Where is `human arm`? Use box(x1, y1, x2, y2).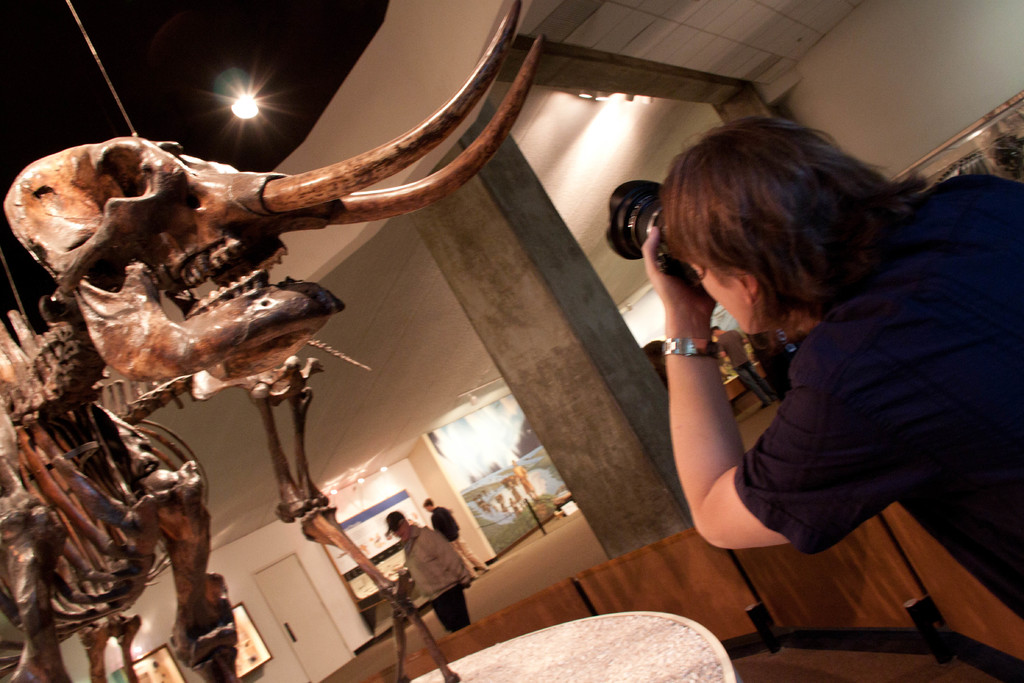
box(648, 269, 876, 579).
